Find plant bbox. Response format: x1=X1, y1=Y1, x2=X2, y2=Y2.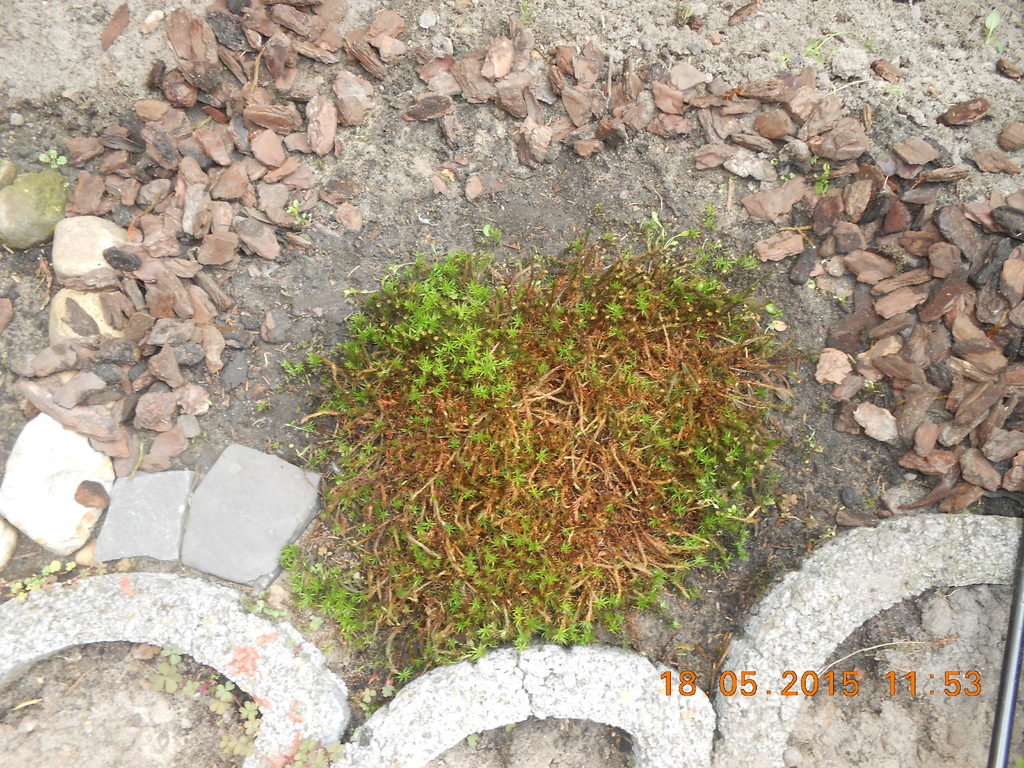
x1=239, y1=701, x2=254, y2=719.
